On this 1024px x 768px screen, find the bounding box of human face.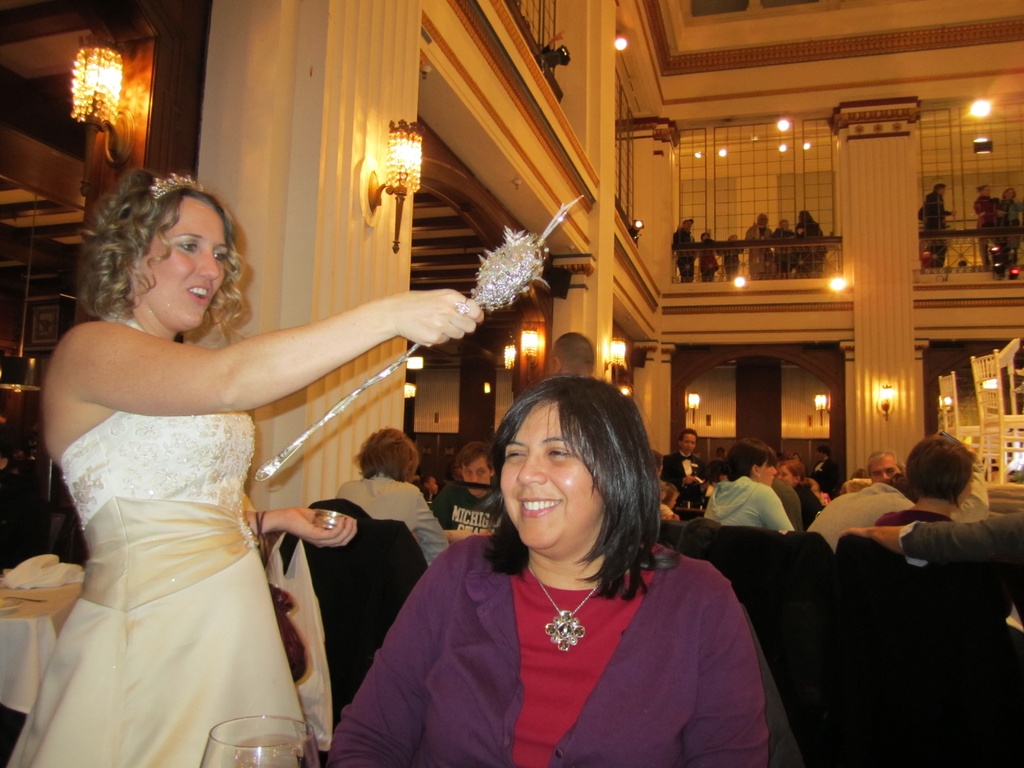
Bounding box: (left=869, top=456, right=900, bottom=481).
